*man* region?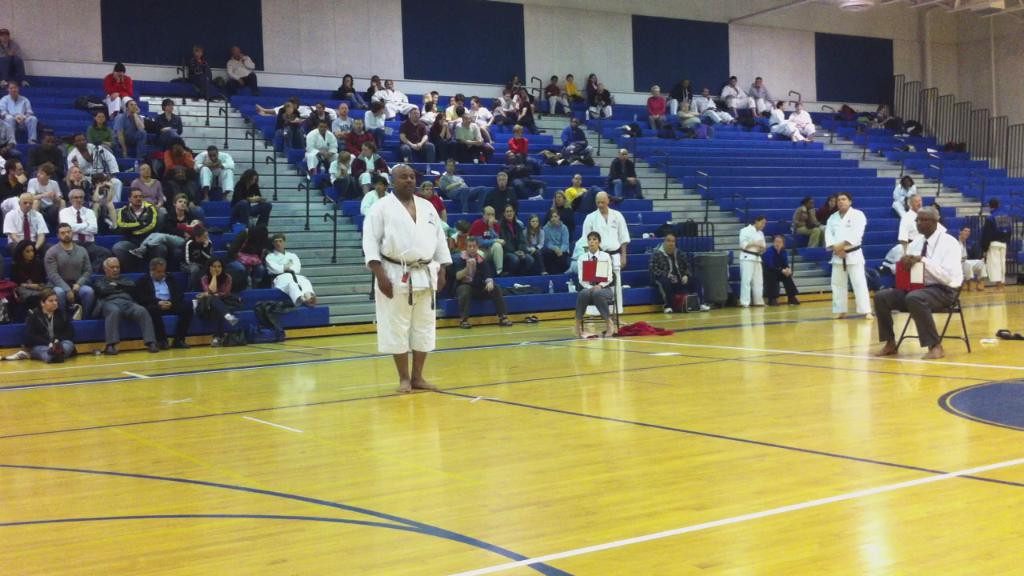
(left=607, top=149, right=646, bottom=200)
